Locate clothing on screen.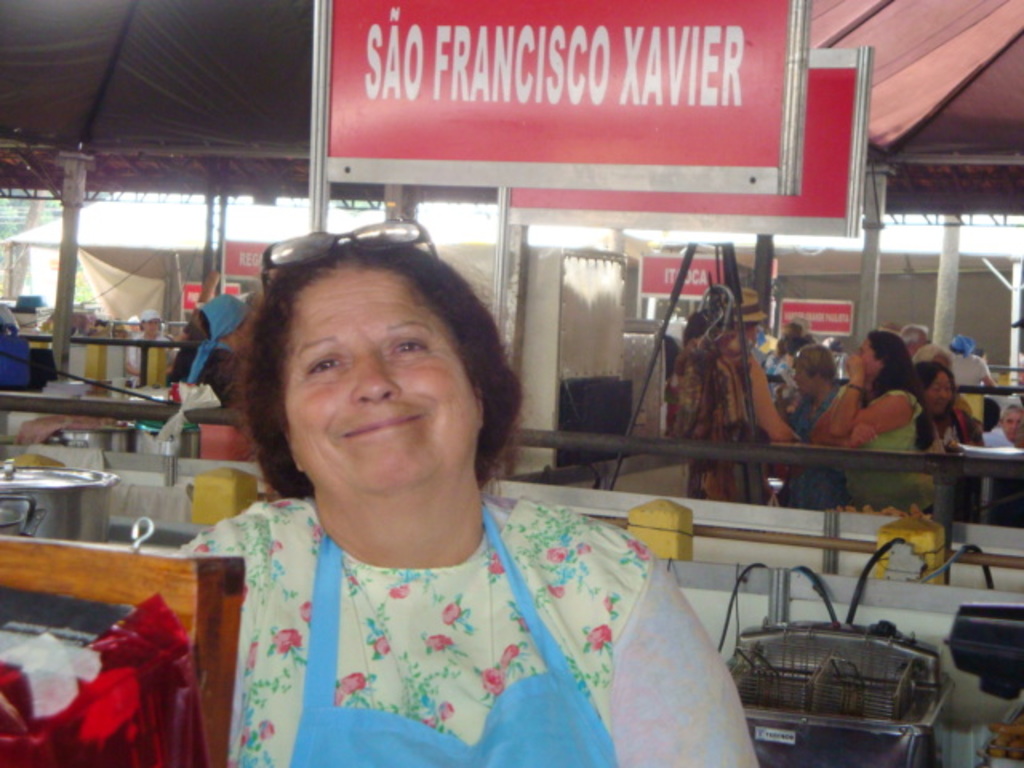
On screen at BBox(150, 459, 706, 755).
